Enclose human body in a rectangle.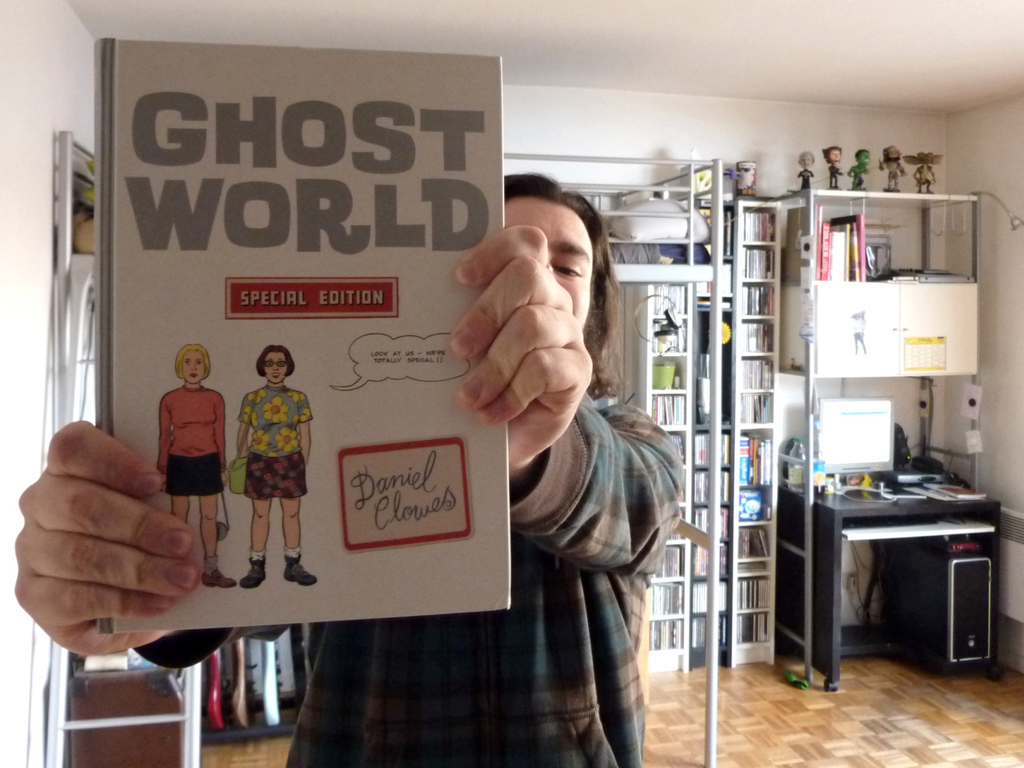
157/382/233/587.
